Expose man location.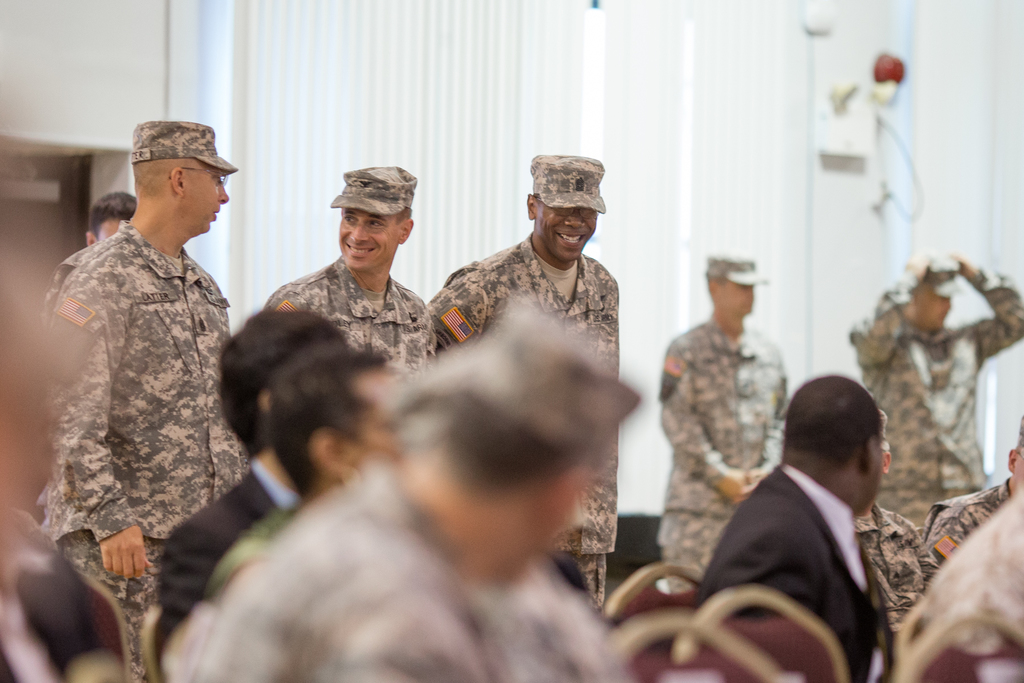
Exposed at (x1=198, y1=302, x2=646, y2=682).
